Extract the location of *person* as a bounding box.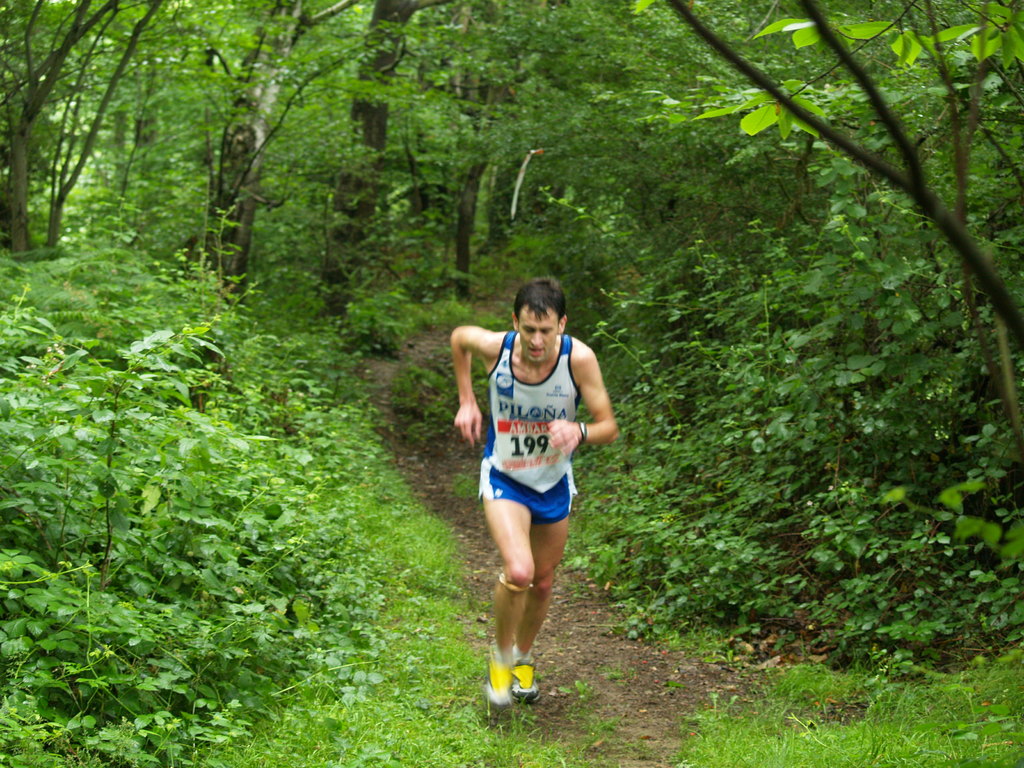
<region>451, 276, 617, 722</region>.
